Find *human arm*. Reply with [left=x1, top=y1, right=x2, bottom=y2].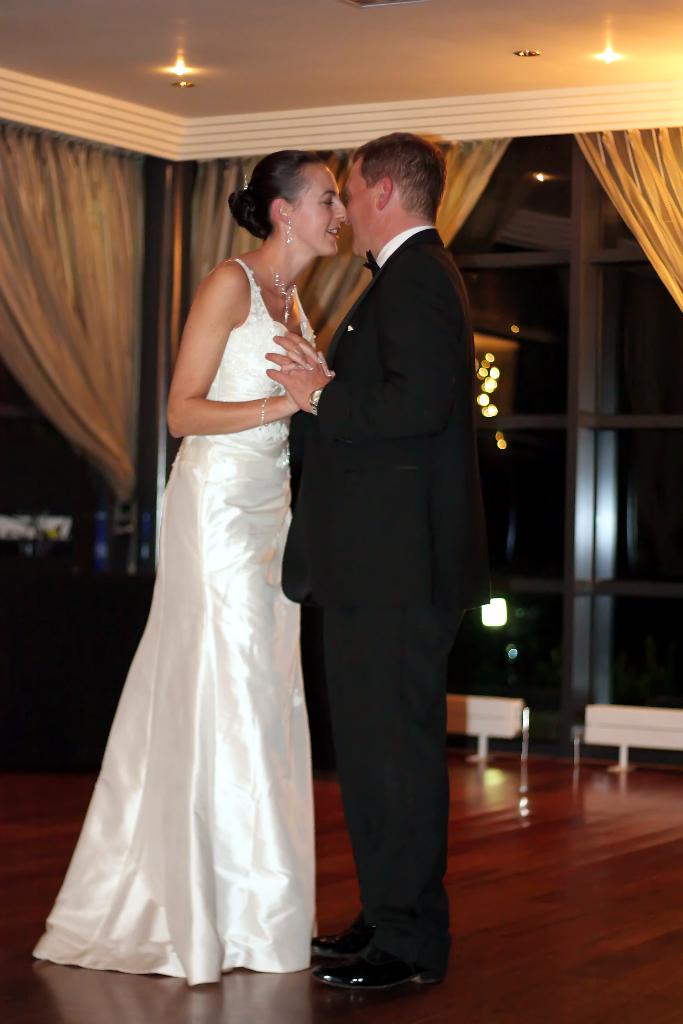
[left=170, top=276, right=322, bottom=455].
